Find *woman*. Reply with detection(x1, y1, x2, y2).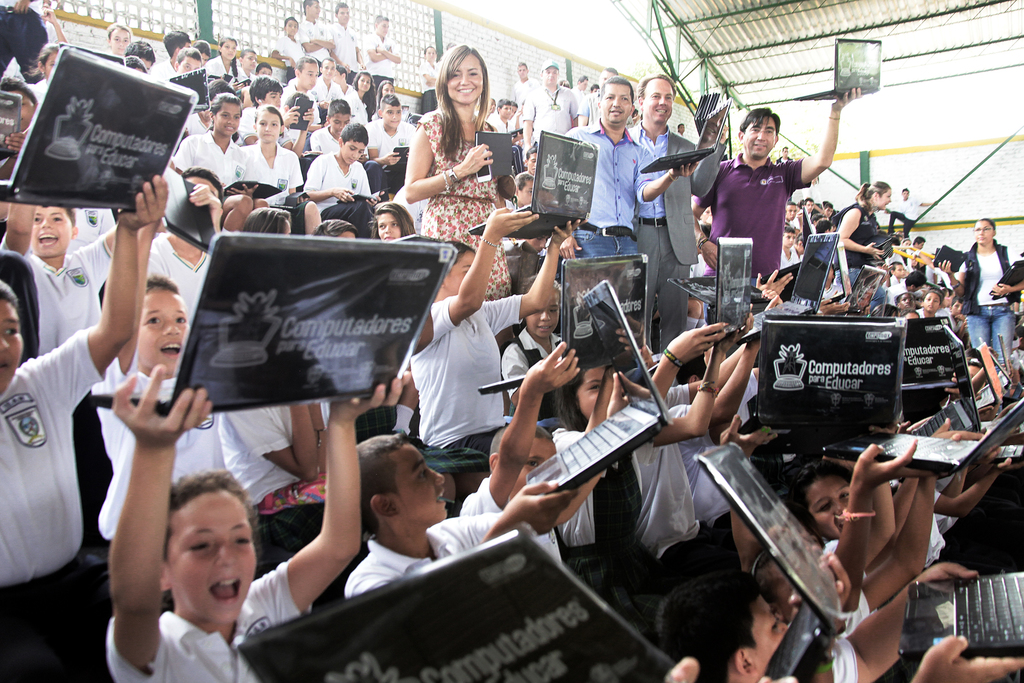
detection(378, 205, 429, 240).
